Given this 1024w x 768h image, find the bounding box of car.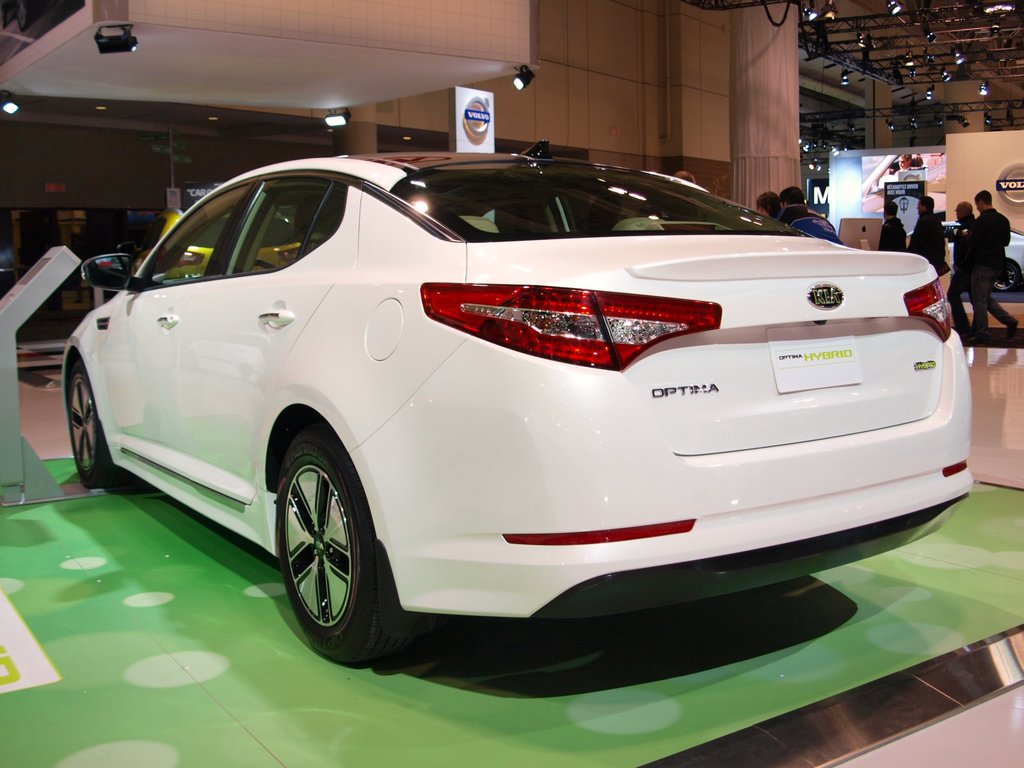
x1=937, y1=216, x2=1023, y2=295.
